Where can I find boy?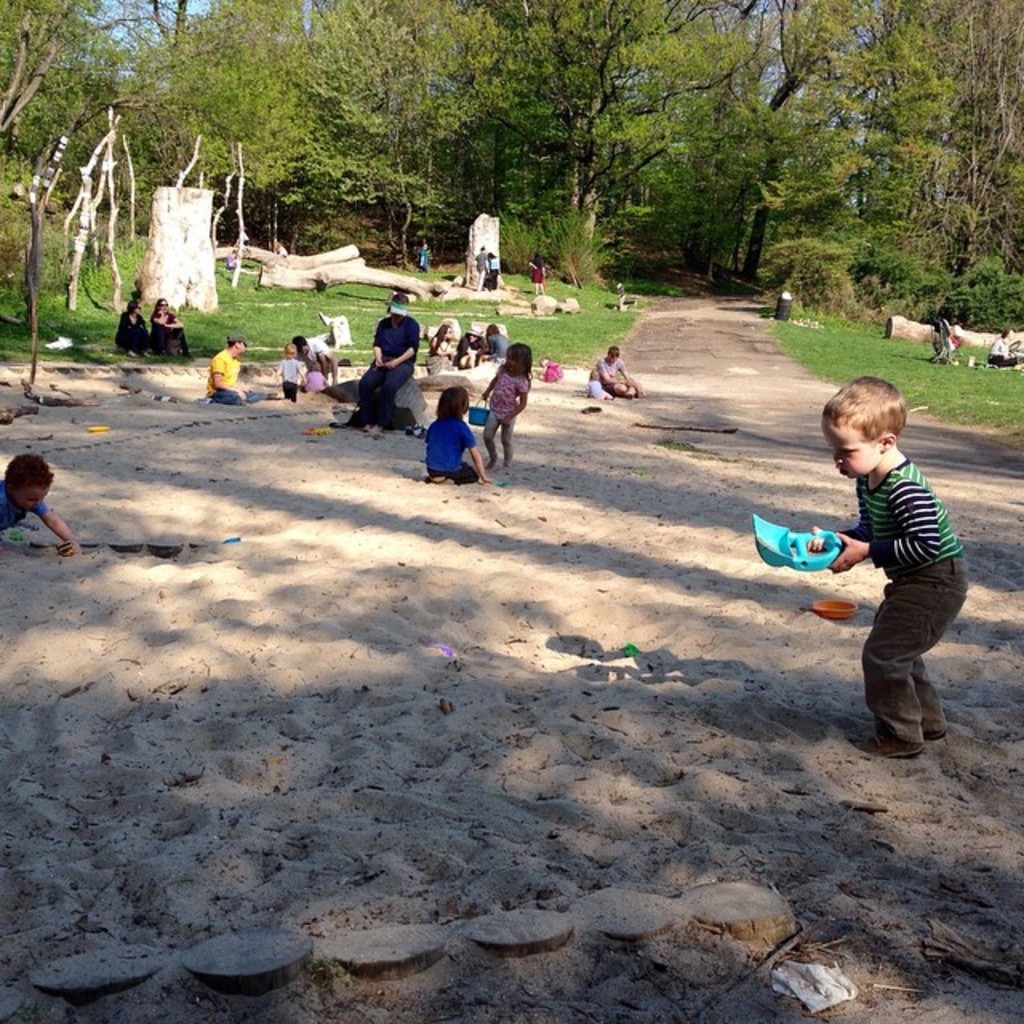
You can find it at BBox(277, 341, 309, 403).
